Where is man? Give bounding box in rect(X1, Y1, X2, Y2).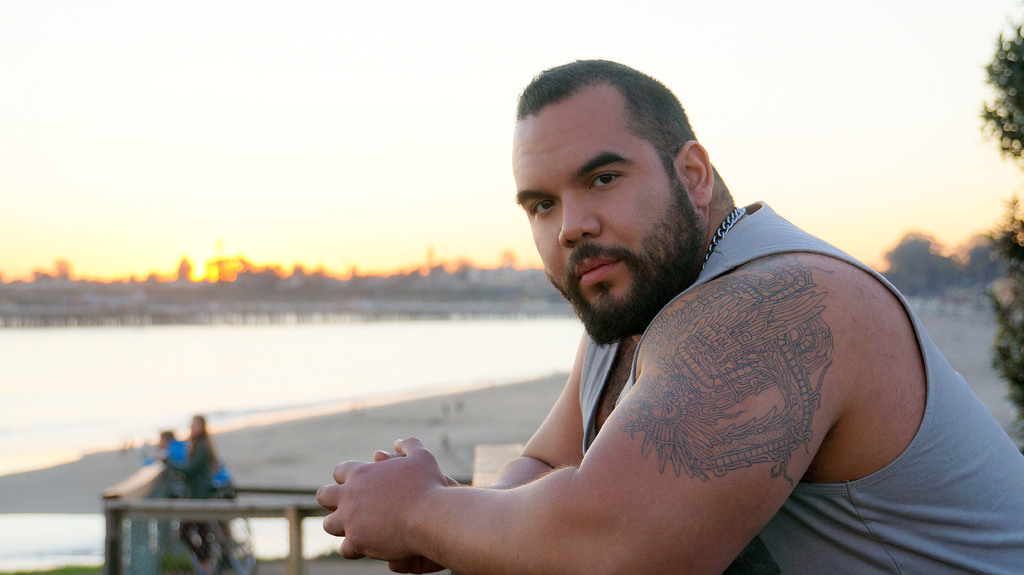
rect(260, 52, 982, 563).
